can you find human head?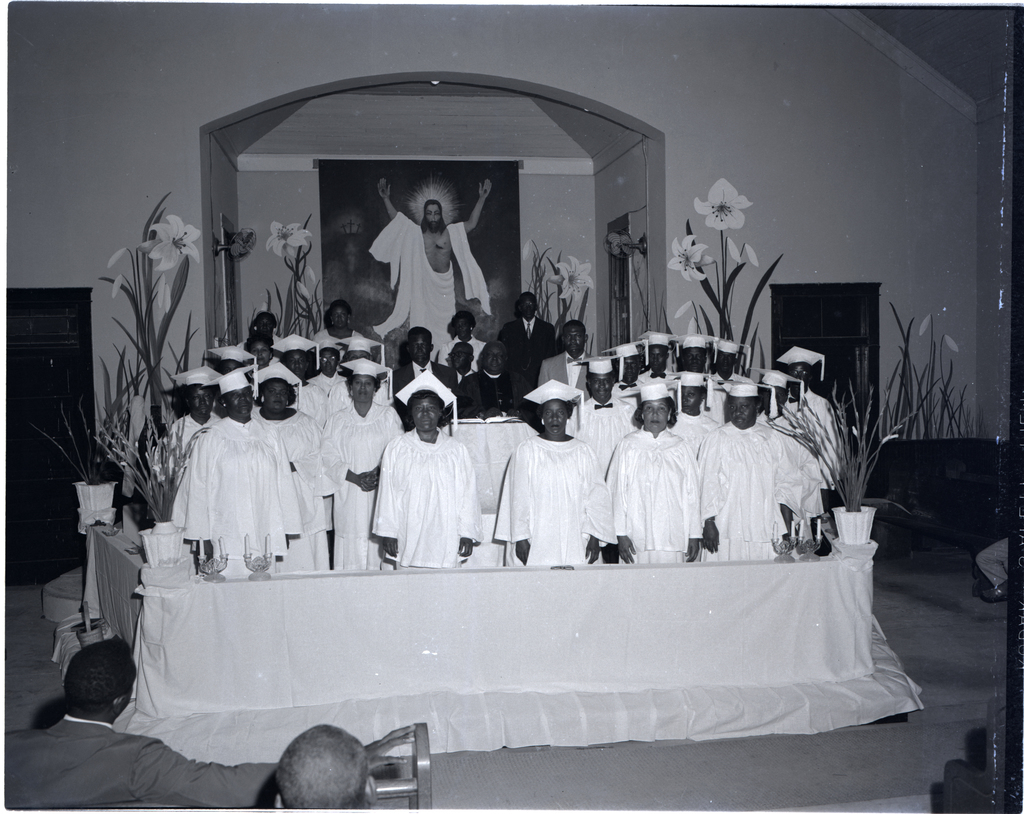
Yes, bounding box: detection(61, 638, 136, 722).
